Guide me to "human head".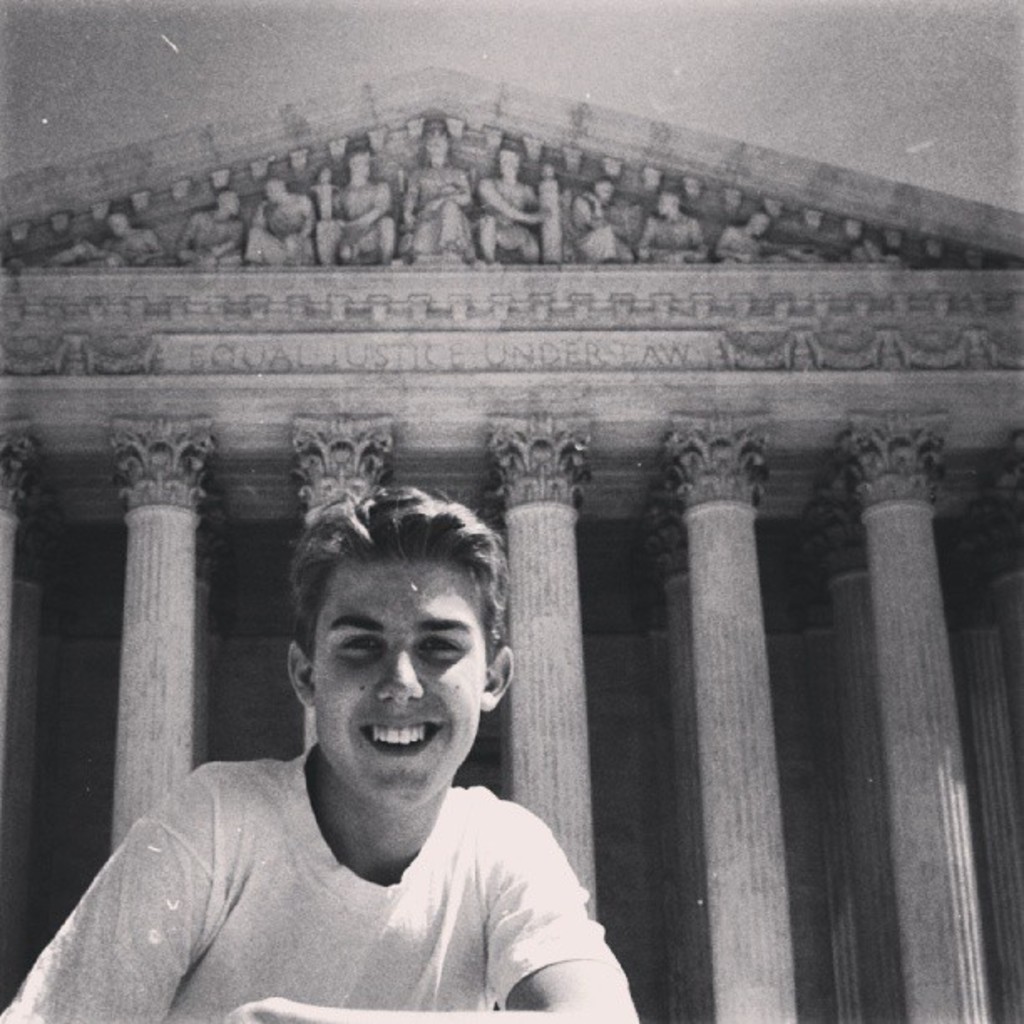
Guidance: crop(107, 212, 125, 236).
